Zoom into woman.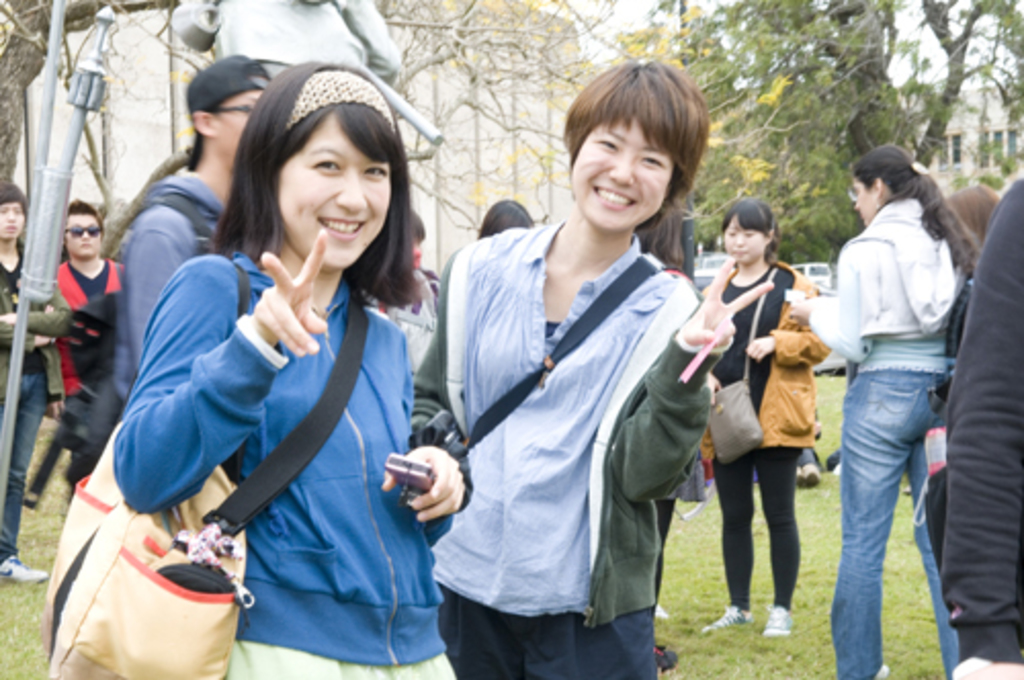
Zoom target: <bbox>696, 193, 801, 643</bbox>.
